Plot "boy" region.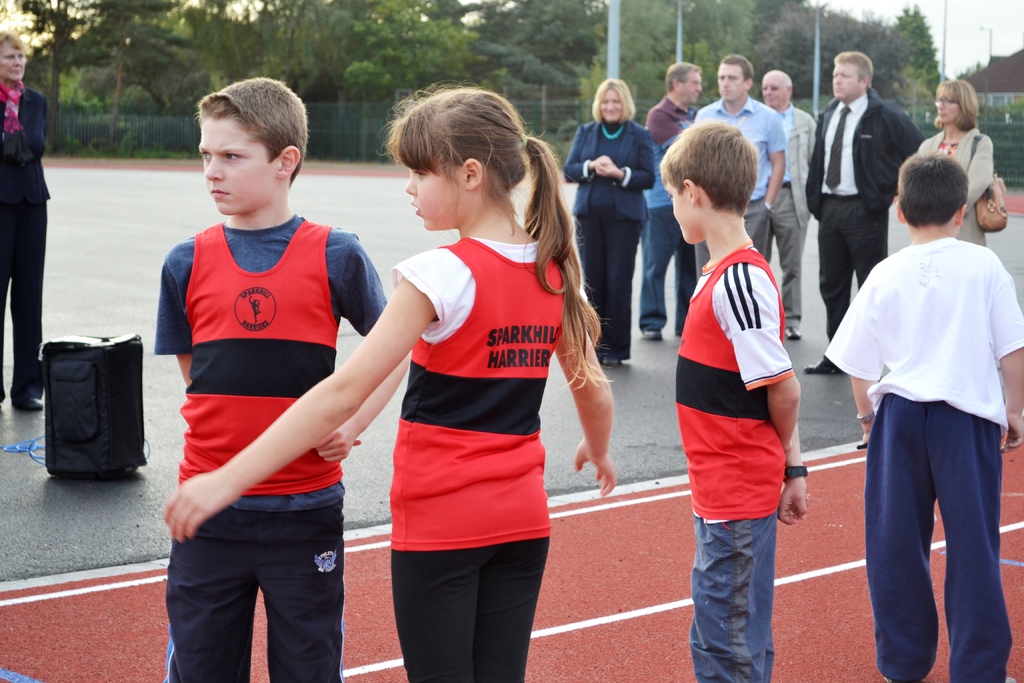
Plotted at (left=824, top=149, right=1023, bottom=682).
